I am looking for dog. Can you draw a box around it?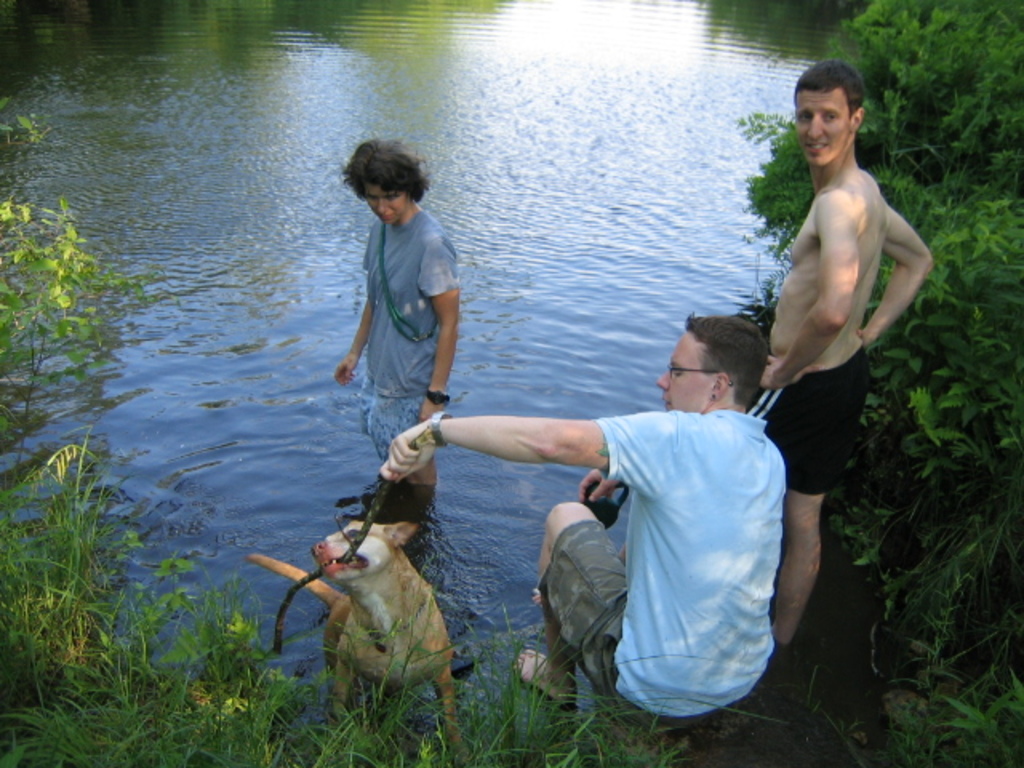
Sure, the bounding box is left=242, top=520, right=470, bottom=766.
